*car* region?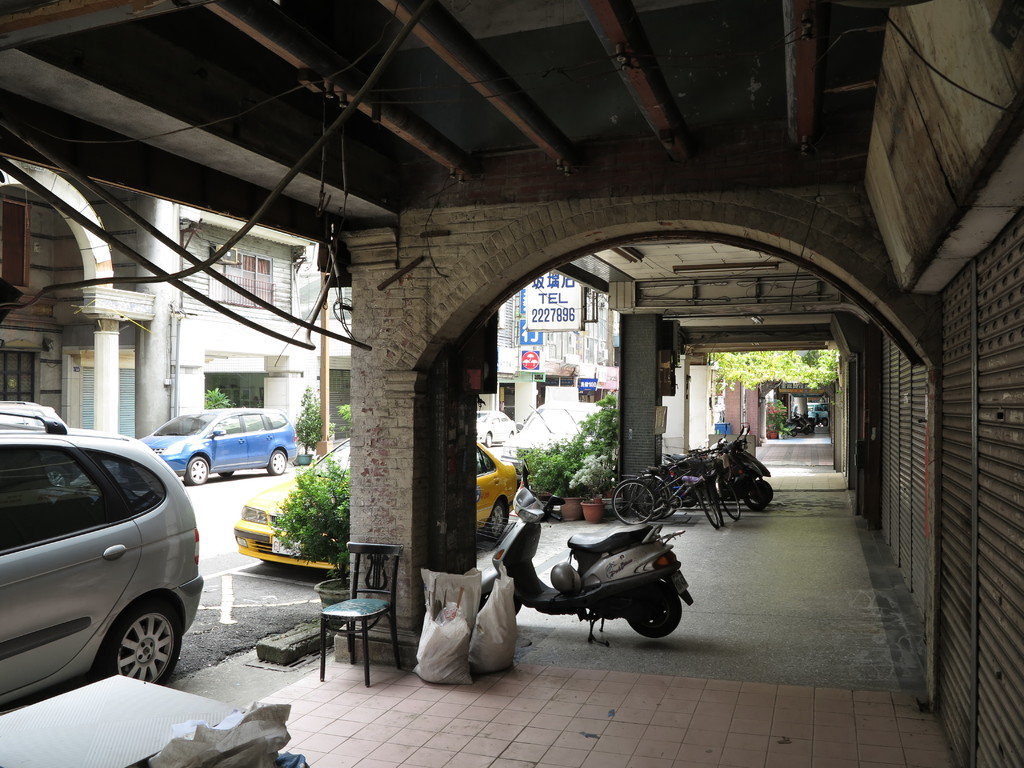
l=503, t=405, r=600, b=465
